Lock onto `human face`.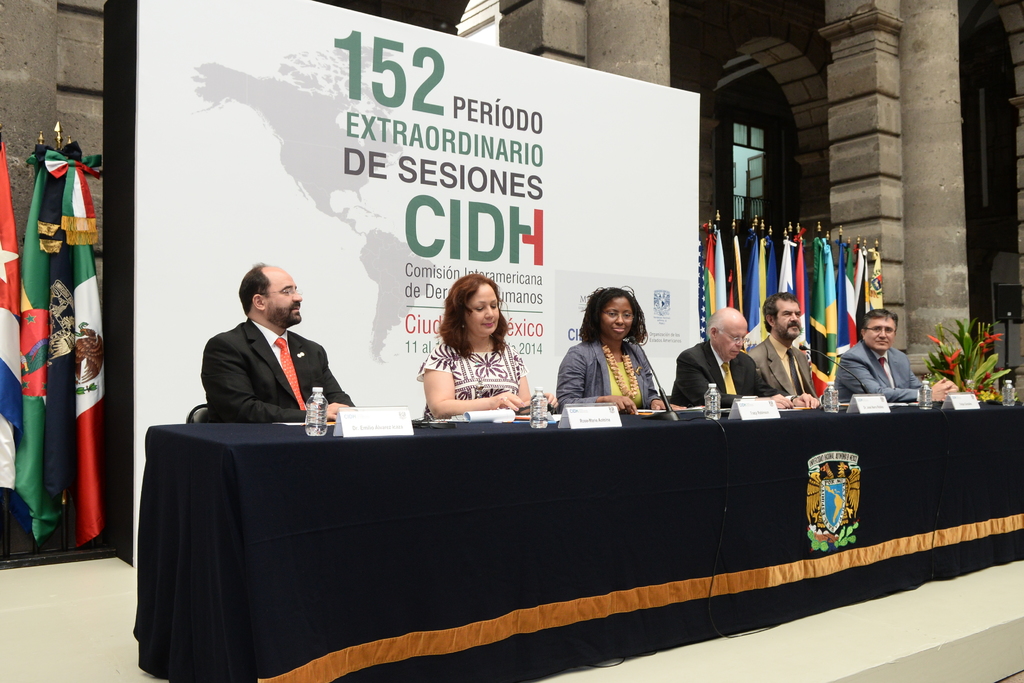
Locked: <bbox>462, 284, 500, 334</bbox>.
